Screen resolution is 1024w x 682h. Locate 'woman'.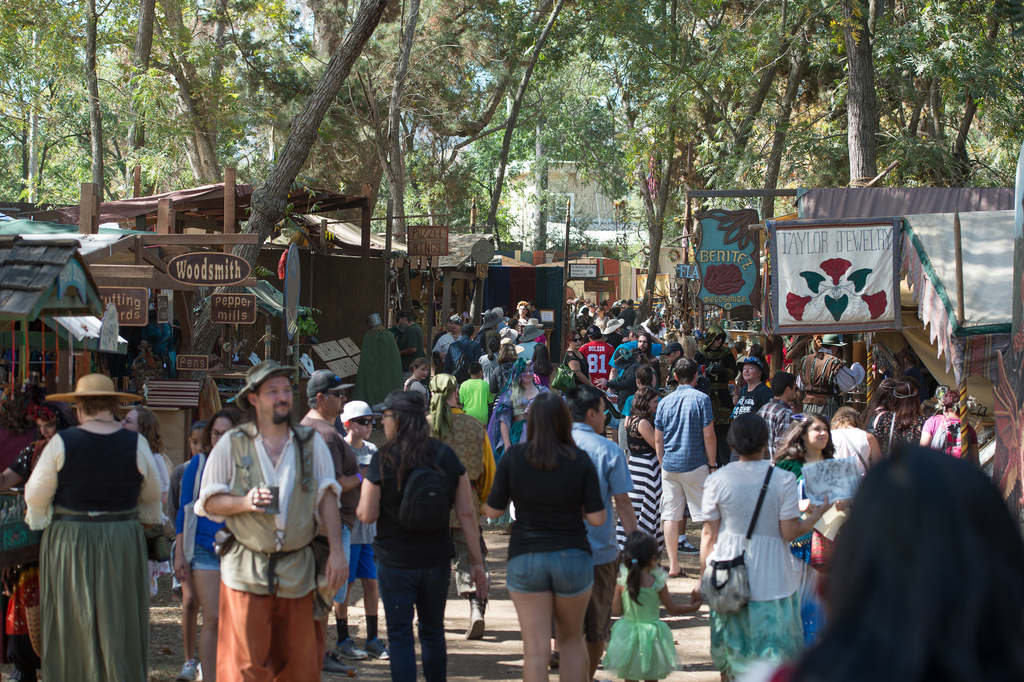
crop(770, 406, 840, 560).
